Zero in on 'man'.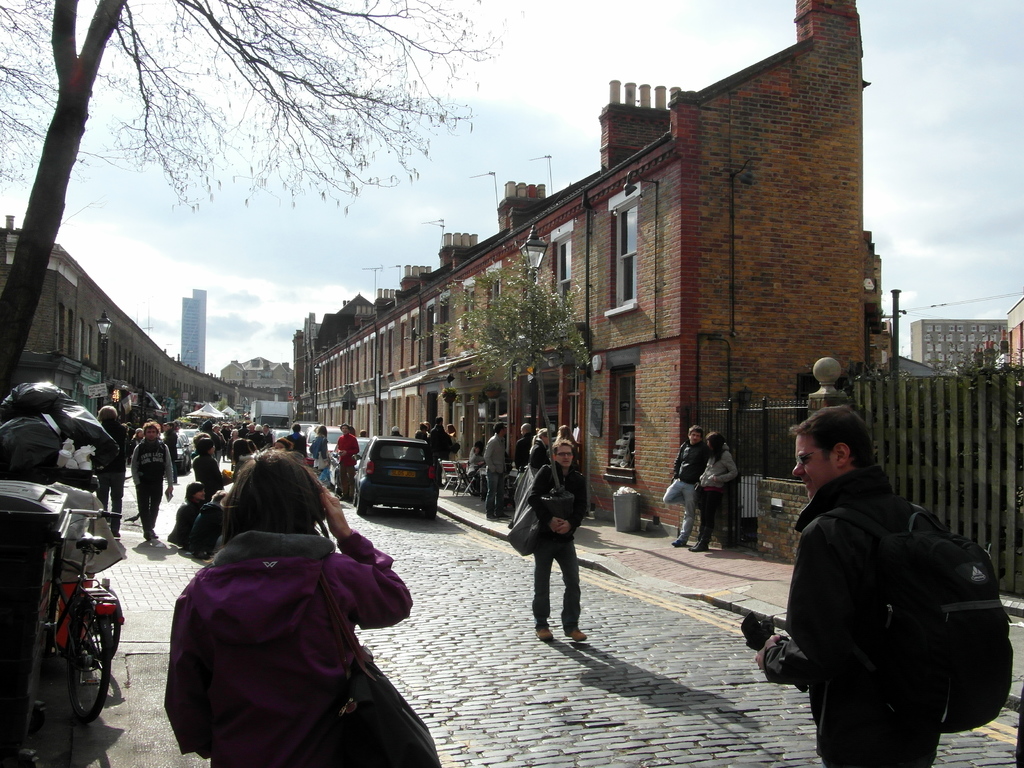
Zeroed in: <bbox>483, 422, 511, 521</bbox>.
